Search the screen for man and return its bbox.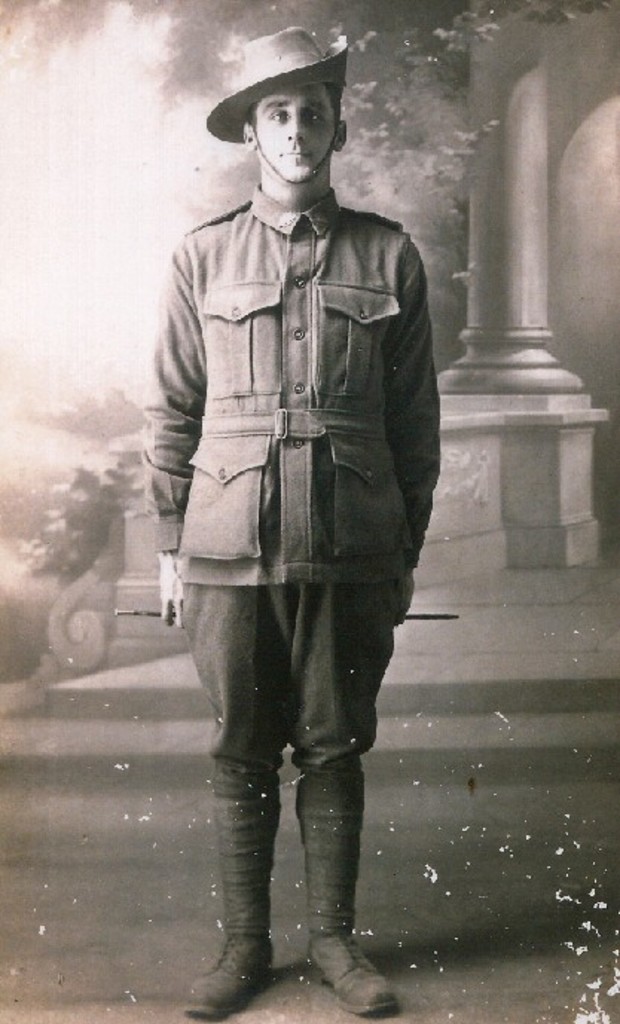
Found: <bbox>137, 0, 449, 970</bbox>.
